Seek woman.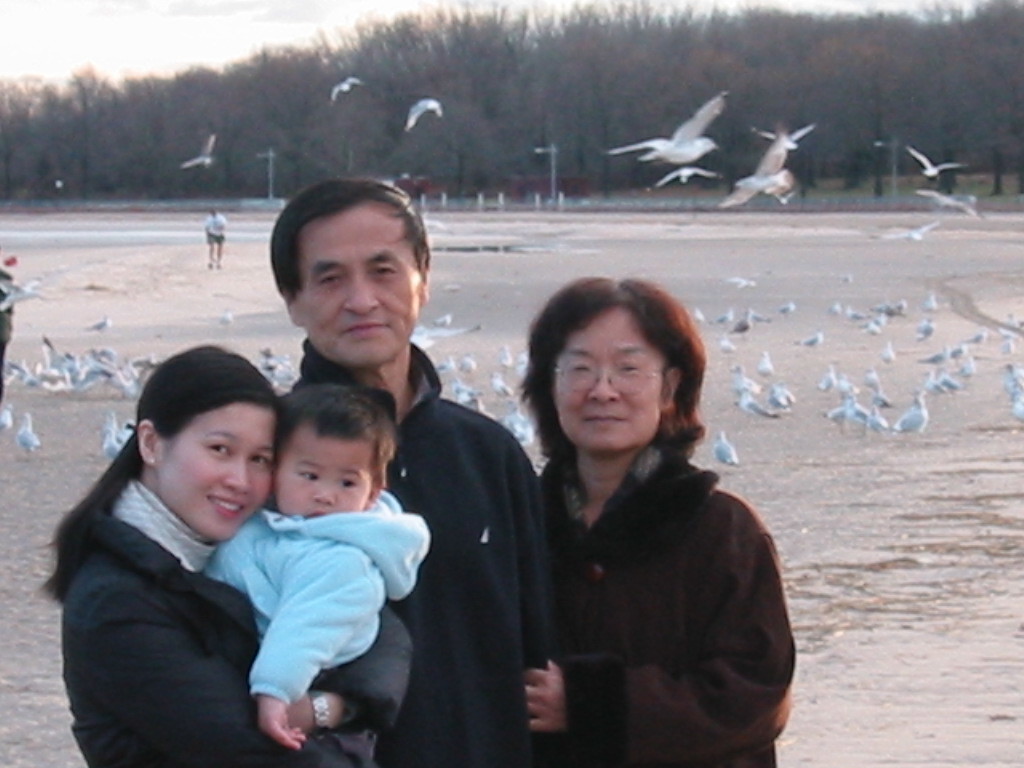
Rect(474, 256, 789, 767).
